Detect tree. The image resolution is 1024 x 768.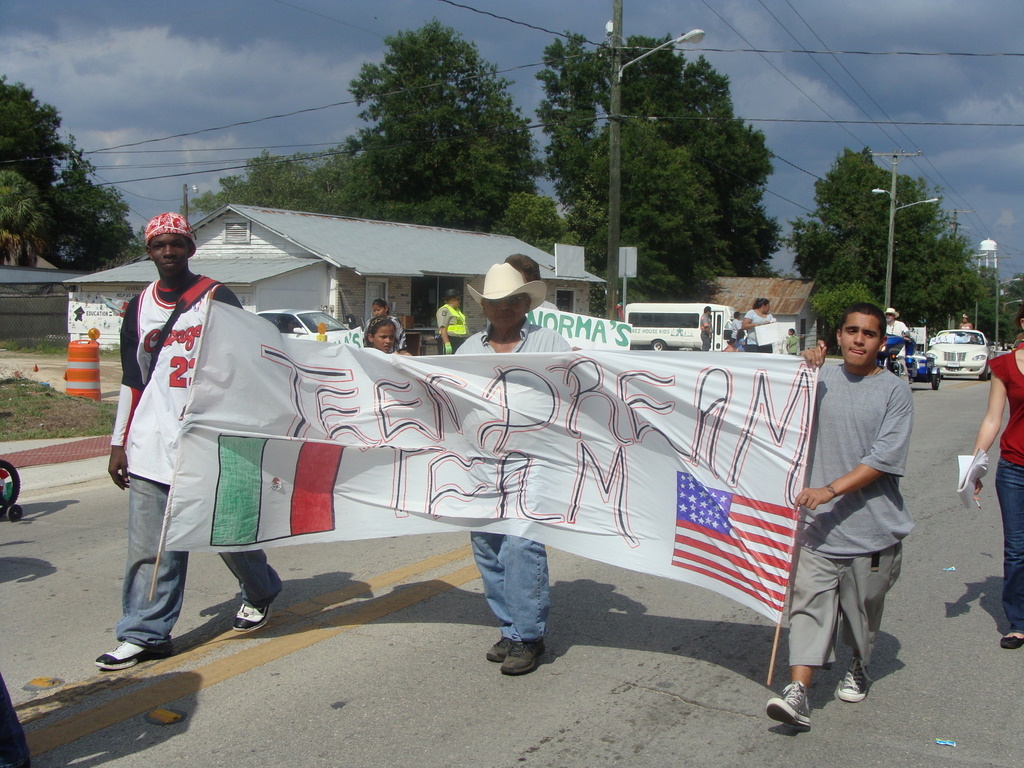
left=794, top=141, right=1004, bottom=331.
